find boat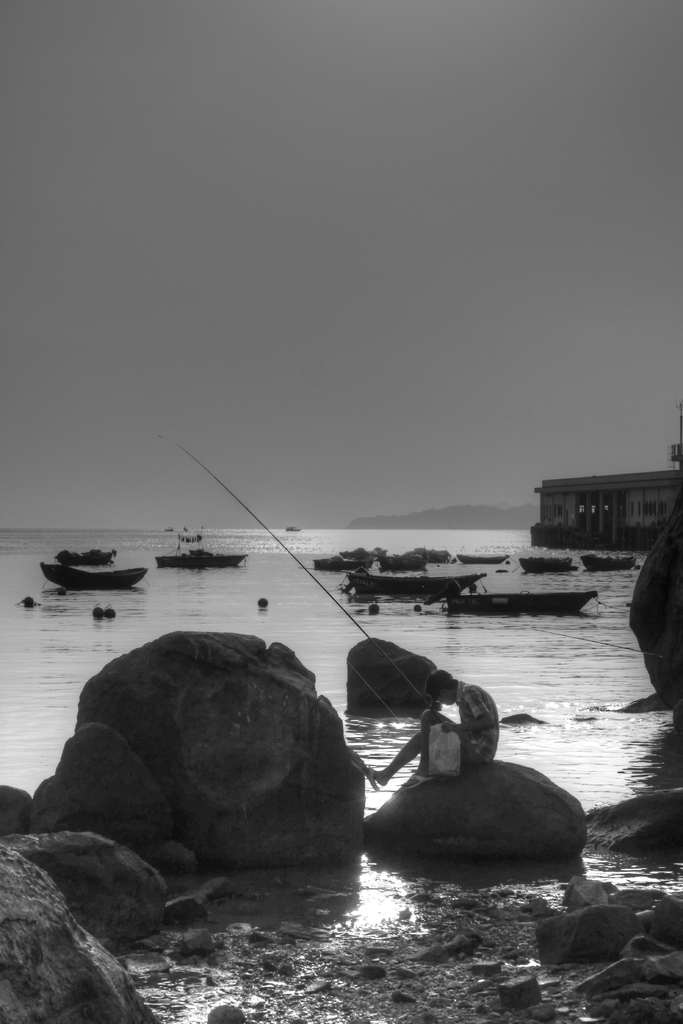
(left=442, top=589, right=598, bottom=620)
